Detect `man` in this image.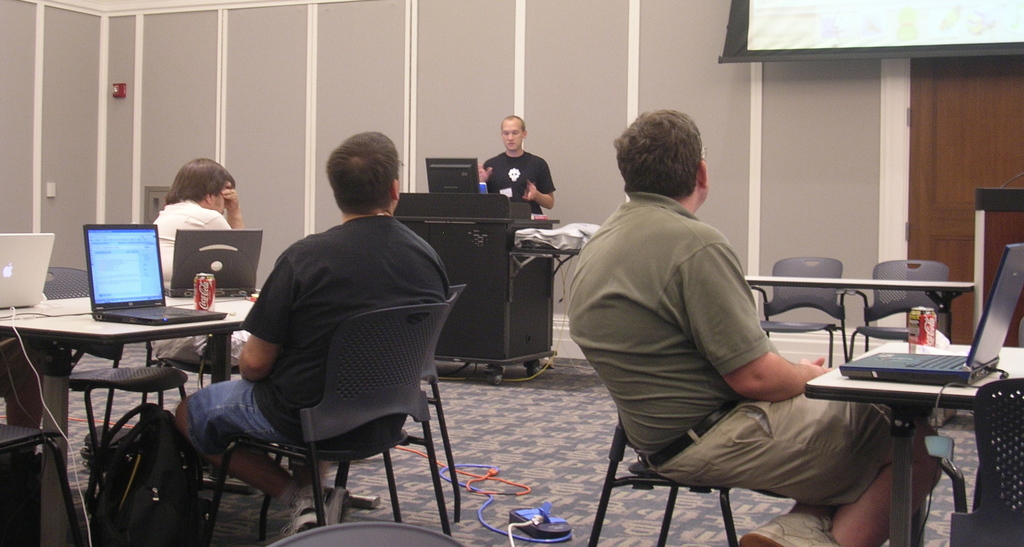
Detection: (x1=478, y1=115, x2=556, y2=208).
